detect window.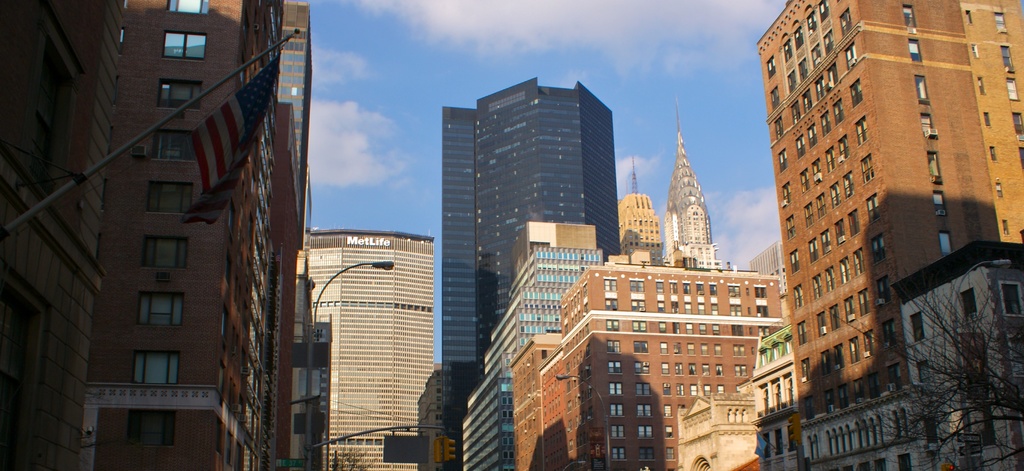
Detected at (left=696, top=283, right=703, bottom=297).
